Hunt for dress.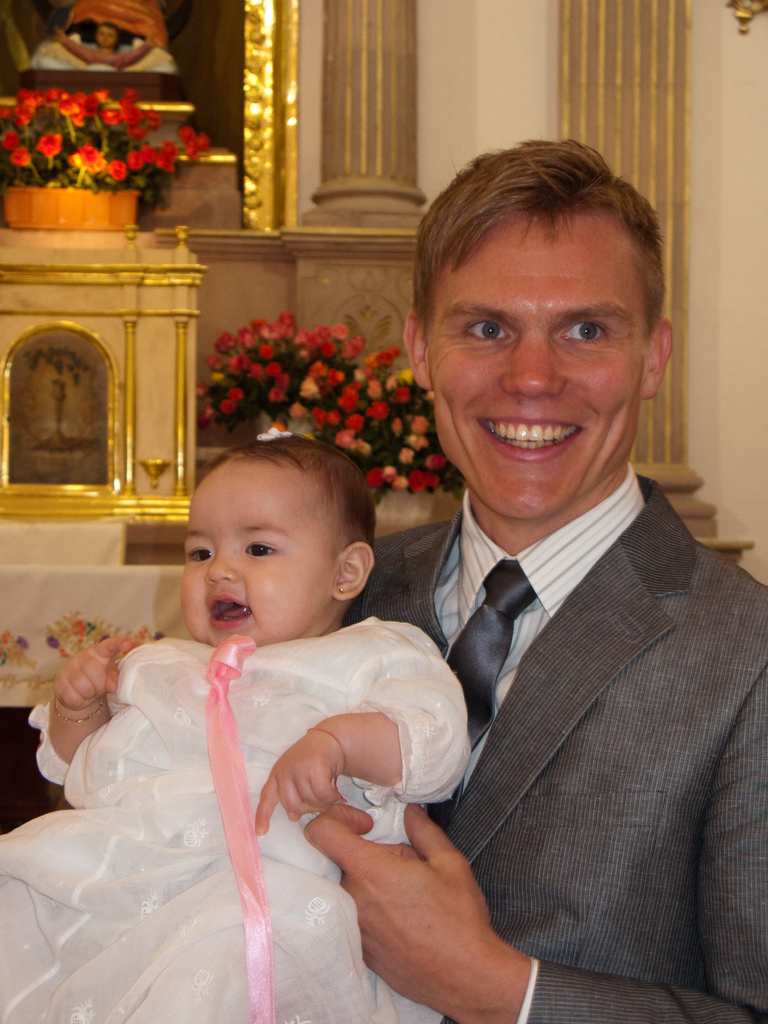
Hunted down at {"left": 0, "top": 614, "right": 468, "bottom": 1023}.
